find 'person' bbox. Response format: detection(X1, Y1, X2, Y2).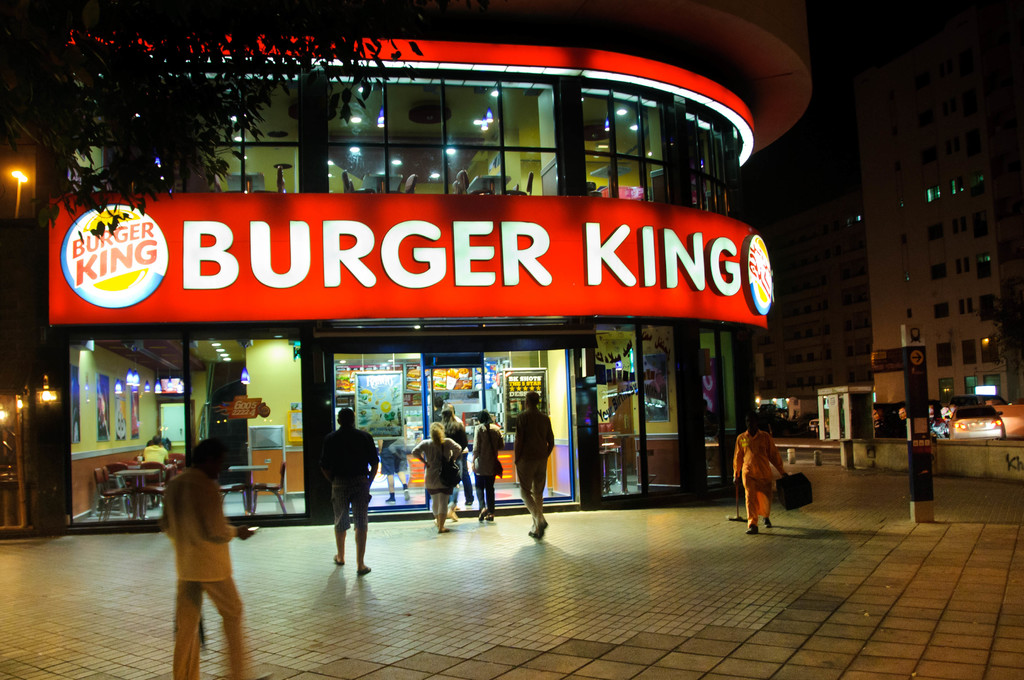
detection(473, 406, 506, 519).
